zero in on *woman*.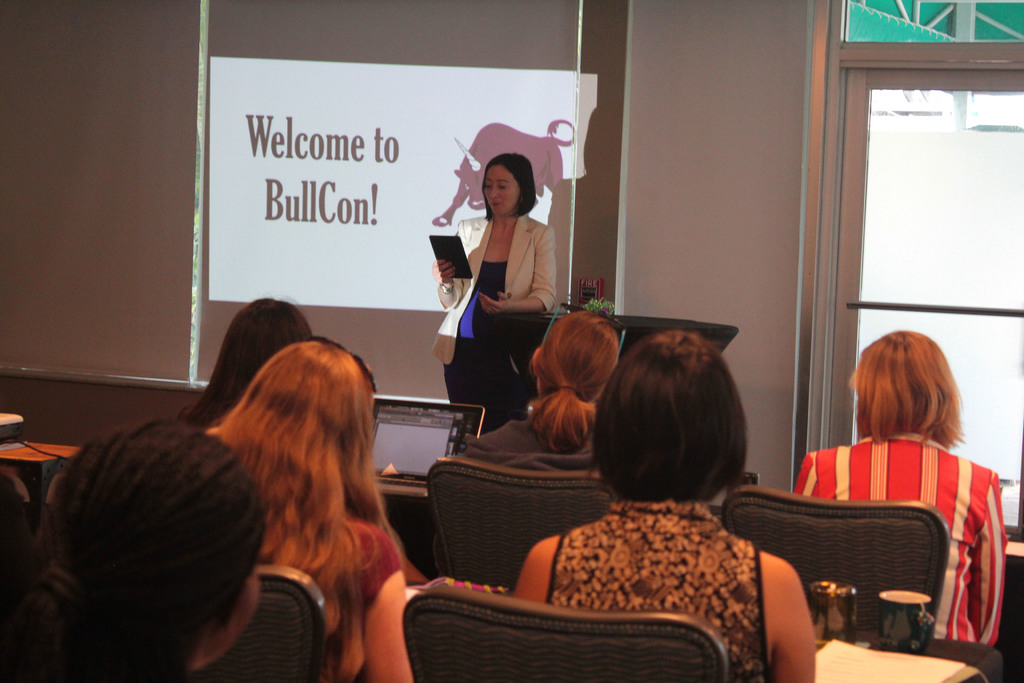
Zeroed in: x1=207 y1=336 x2=415 y2=682.
